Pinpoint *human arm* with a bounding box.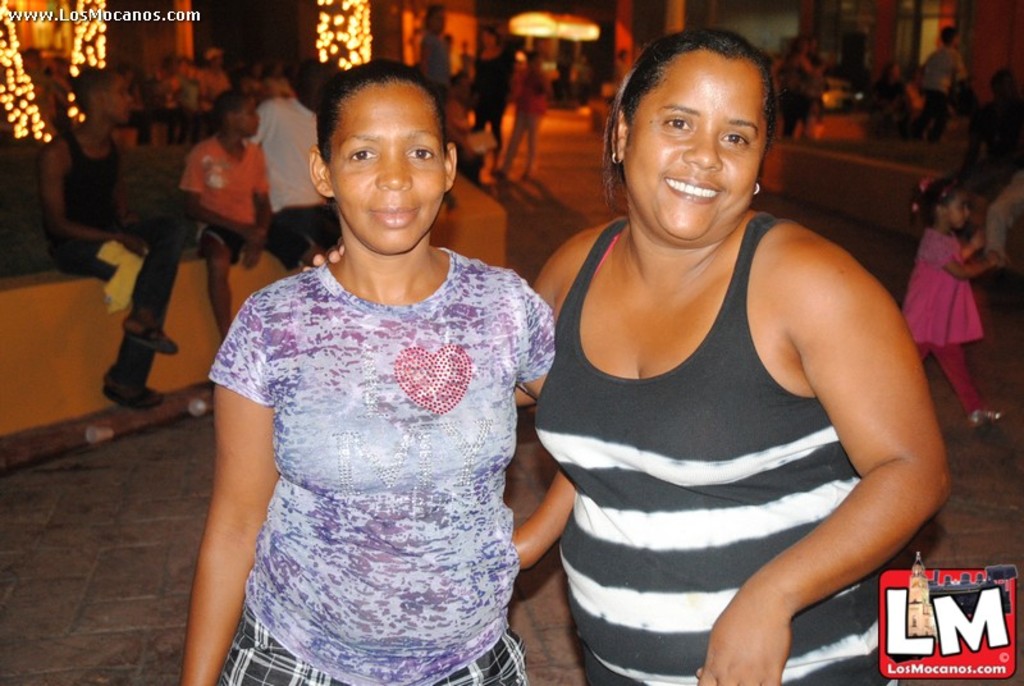
247/99/275/145.
